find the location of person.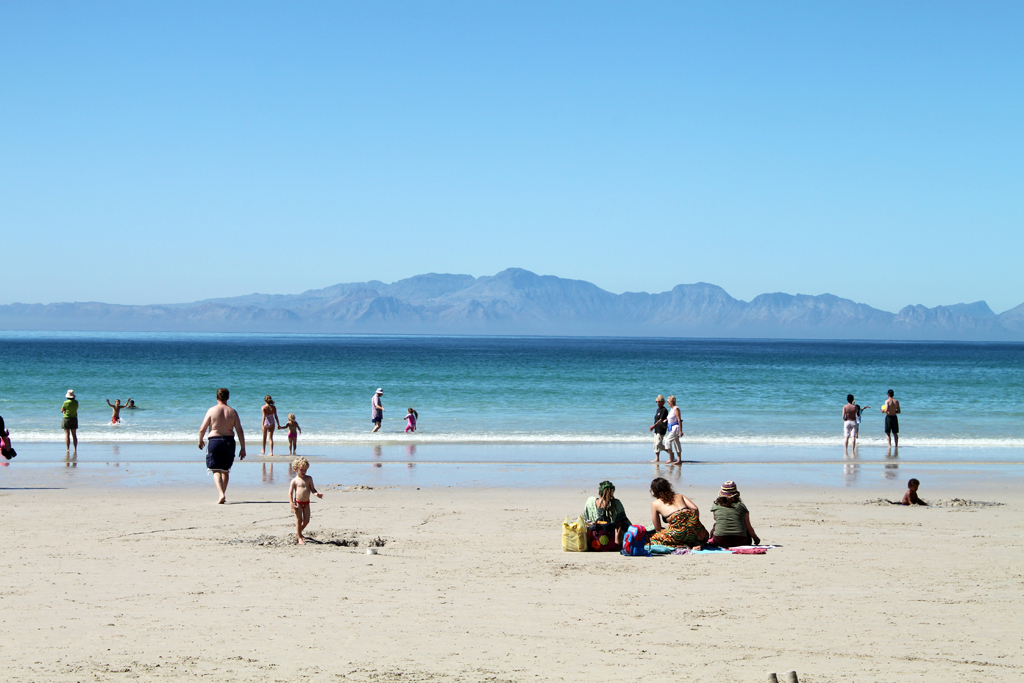
Location: [877, 387, 902, 447].
